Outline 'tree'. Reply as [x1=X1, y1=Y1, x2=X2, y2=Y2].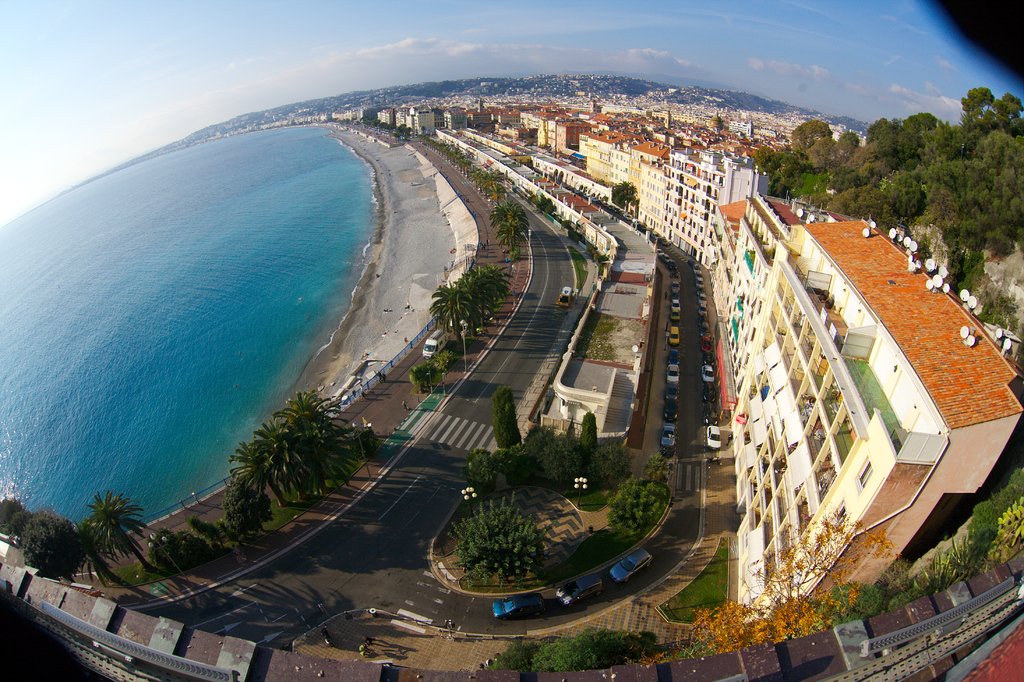
[x1=141, y1=528, x2=218, y2=576].
